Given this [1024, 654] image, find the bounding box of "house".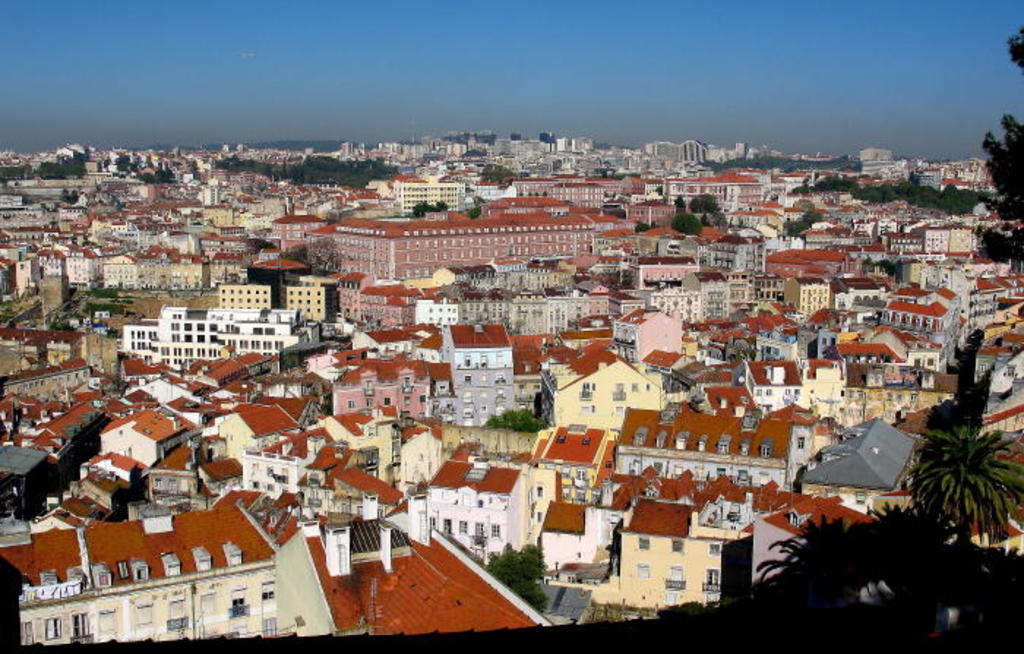
774 243 897 277.
